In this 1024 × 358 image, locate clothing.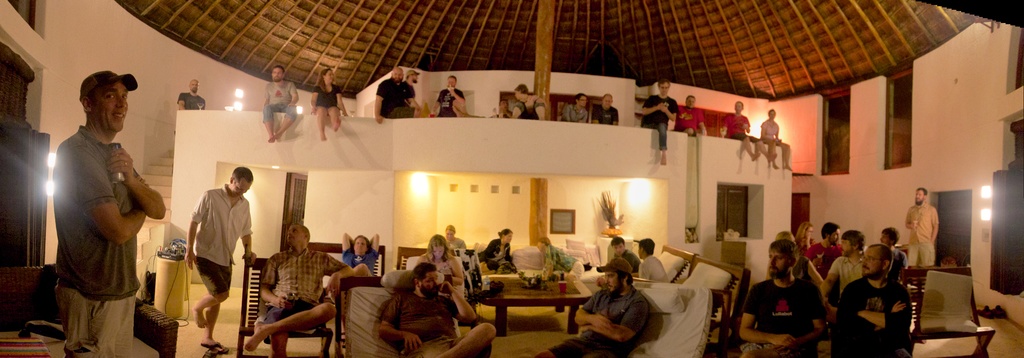
Bounding box: 170,90,204,113.
